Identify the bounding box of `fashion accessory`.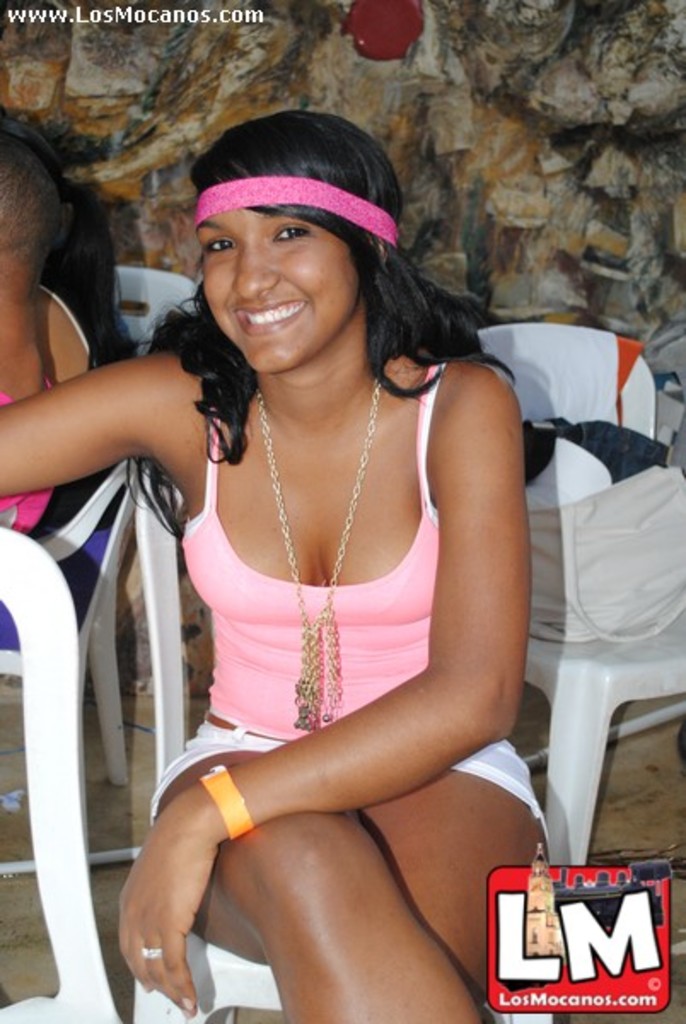
(left=196, top=765, right=254, bottom=840).
